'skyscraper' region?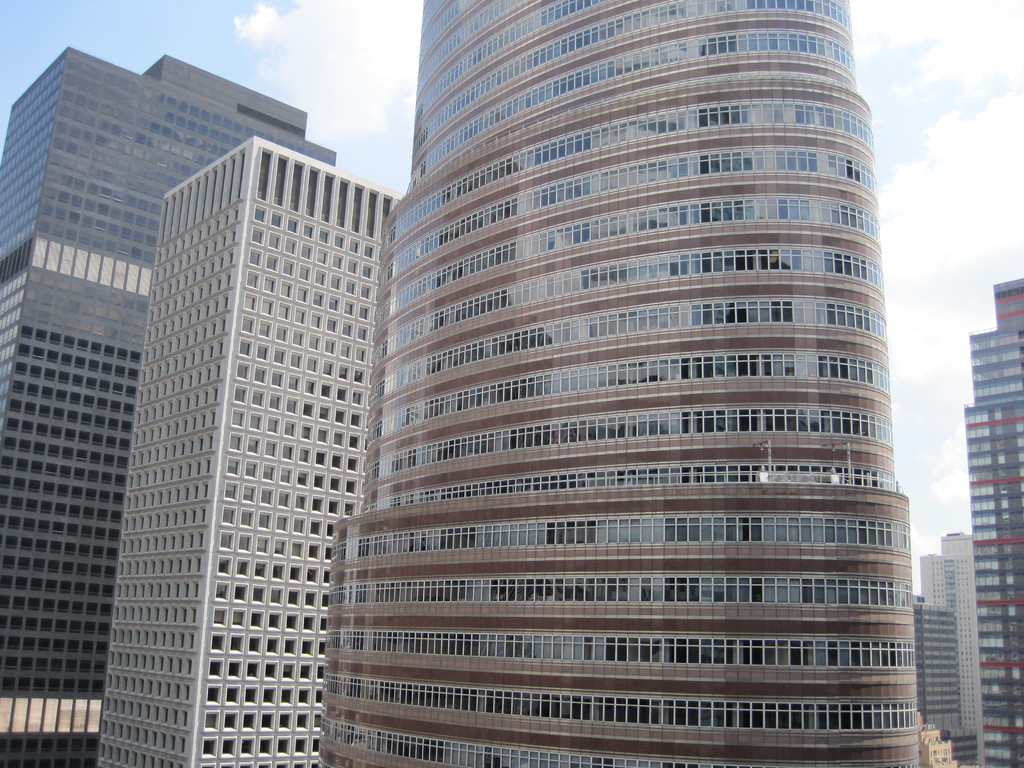
l=919, t=276, r=1023, b=761
